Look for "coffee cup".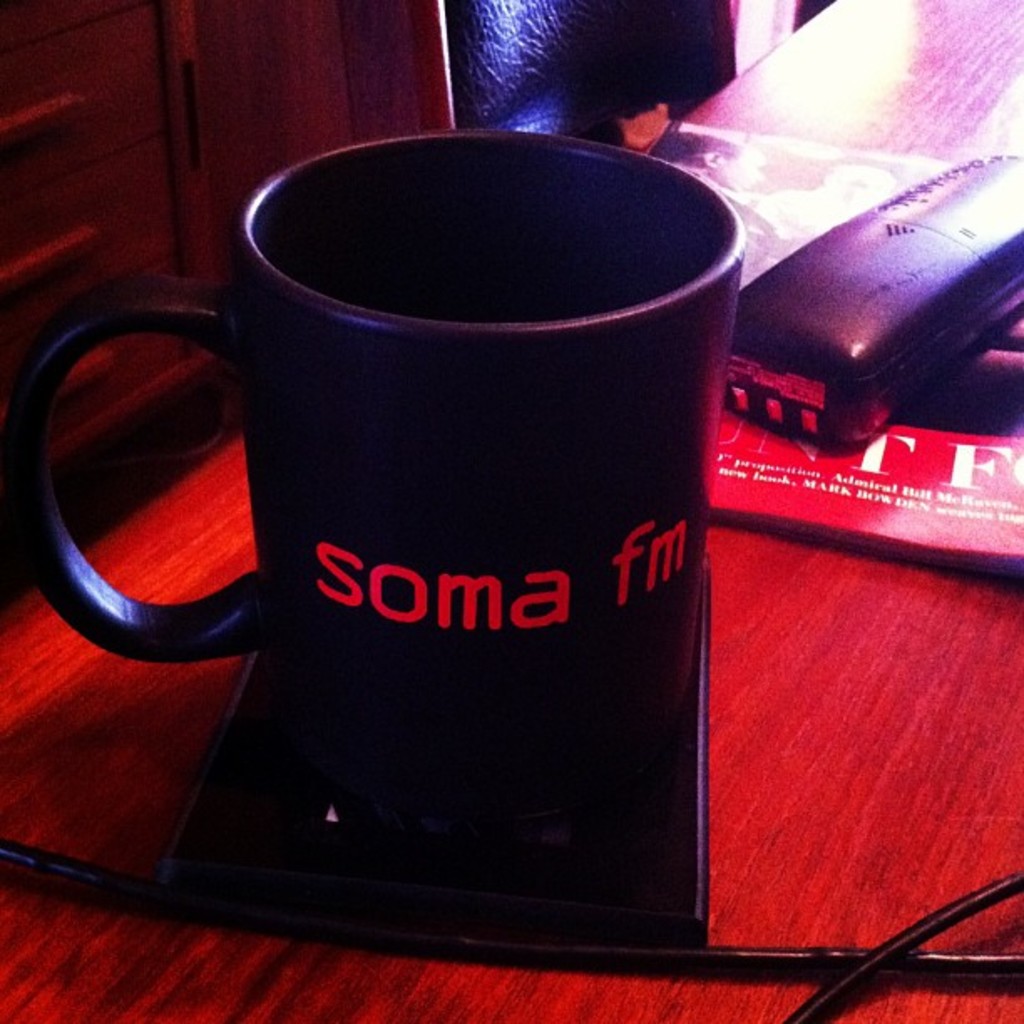
Found: left=12, top=129, right=745, bottom=733.
